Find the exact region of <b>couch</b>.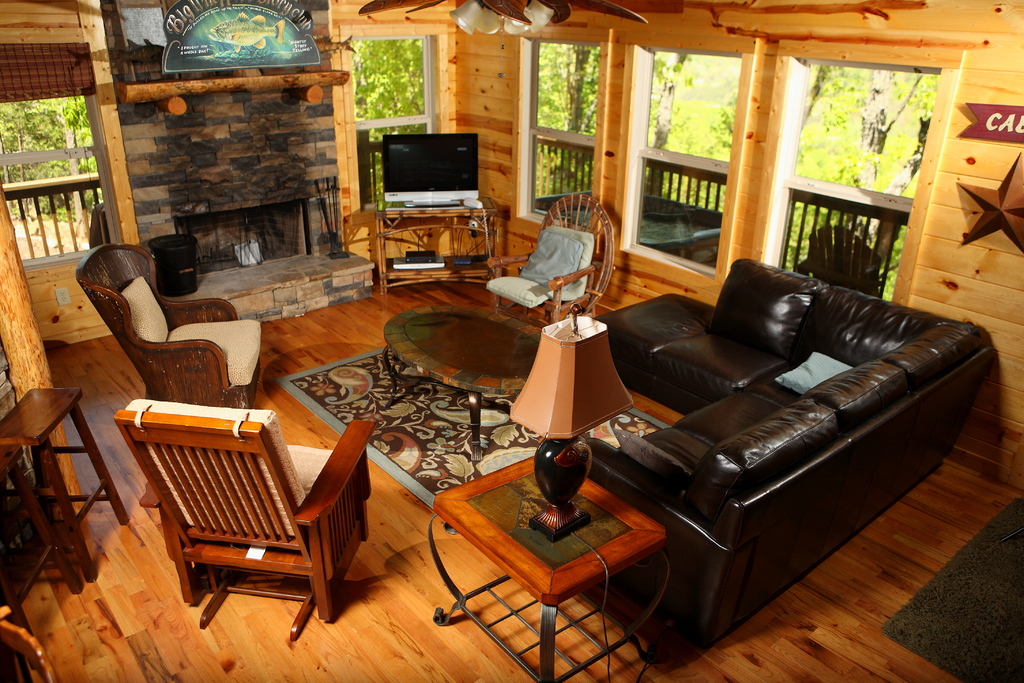
Exact region: 593/259/996/669.
